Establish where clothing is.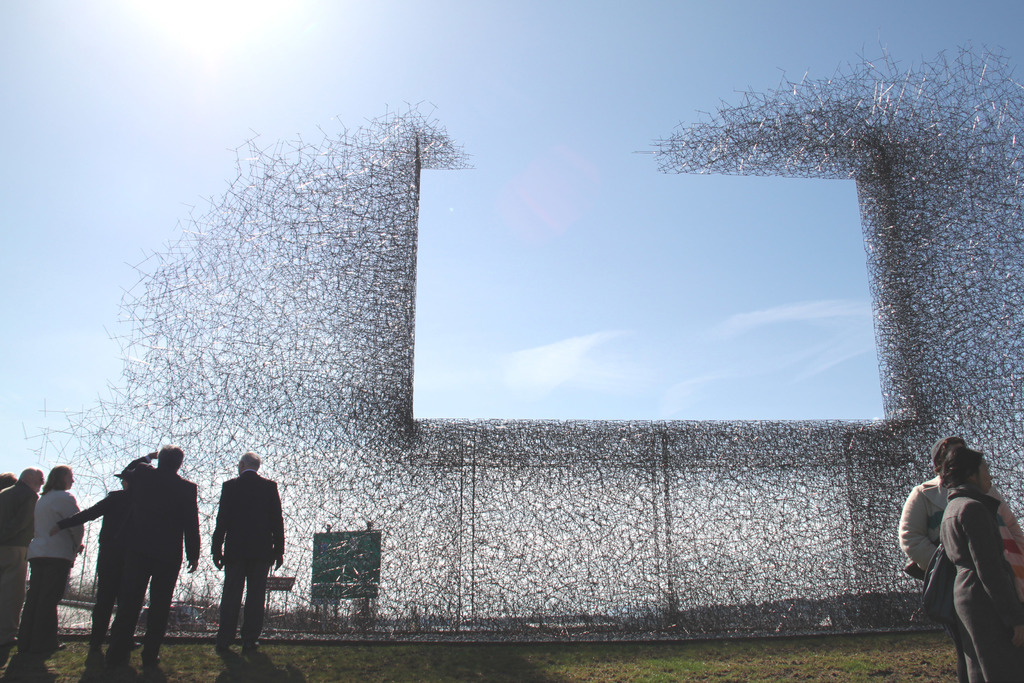
Established at [left=947, top=497, right=1023, bottom=682].
